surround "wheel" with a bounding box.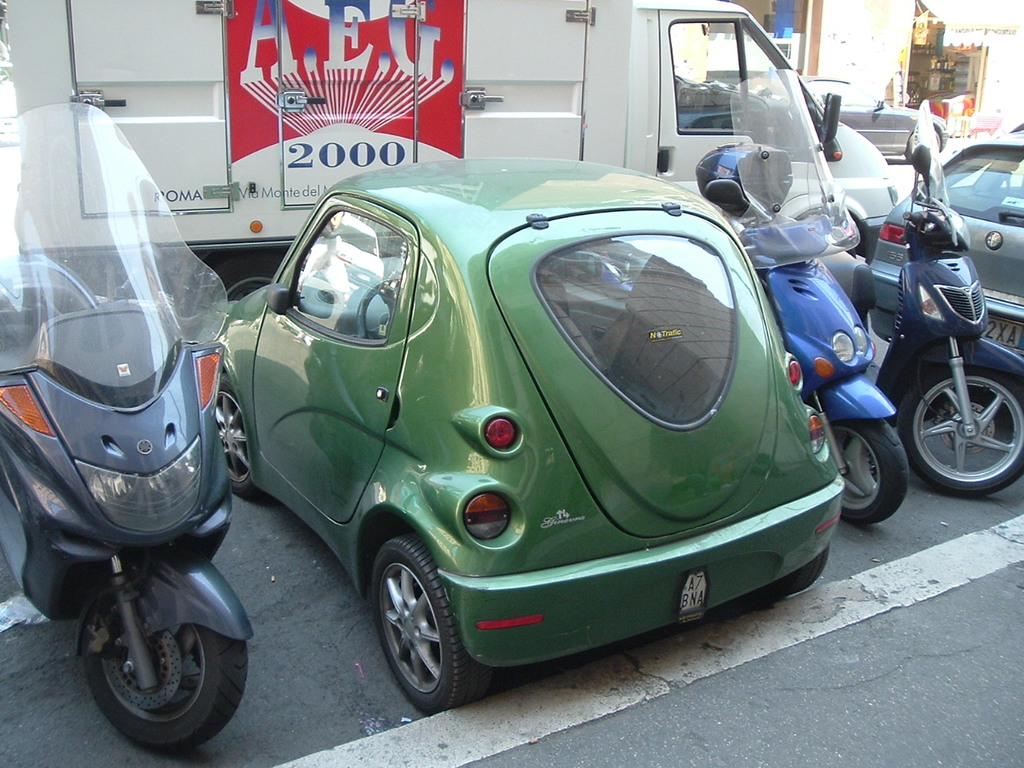
bbox(910, 374, 1023, 502).
